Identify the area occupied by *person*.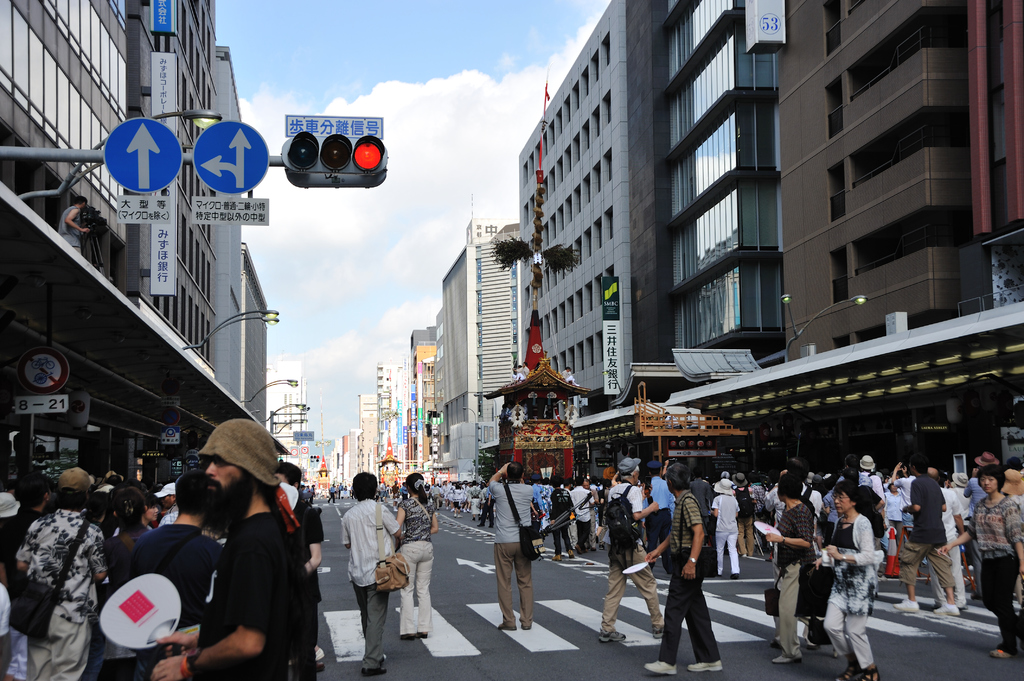
Area: l=660, t=479, r=724, b=680.
